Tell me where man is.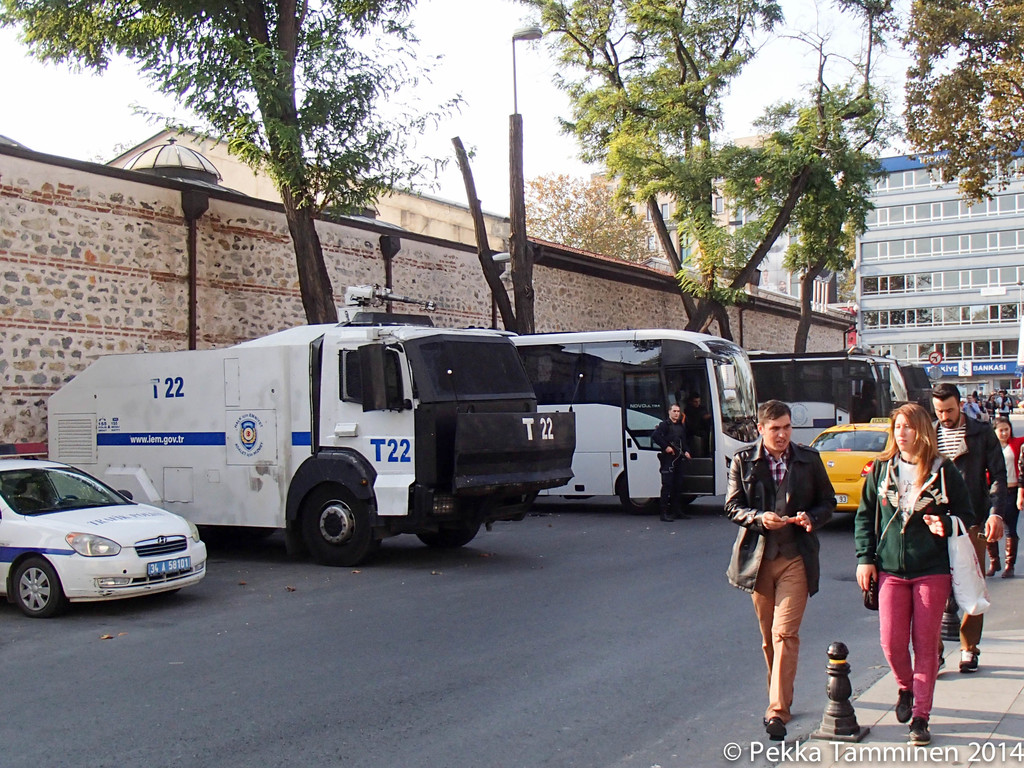
man is at (742, 412, 852, 734).
